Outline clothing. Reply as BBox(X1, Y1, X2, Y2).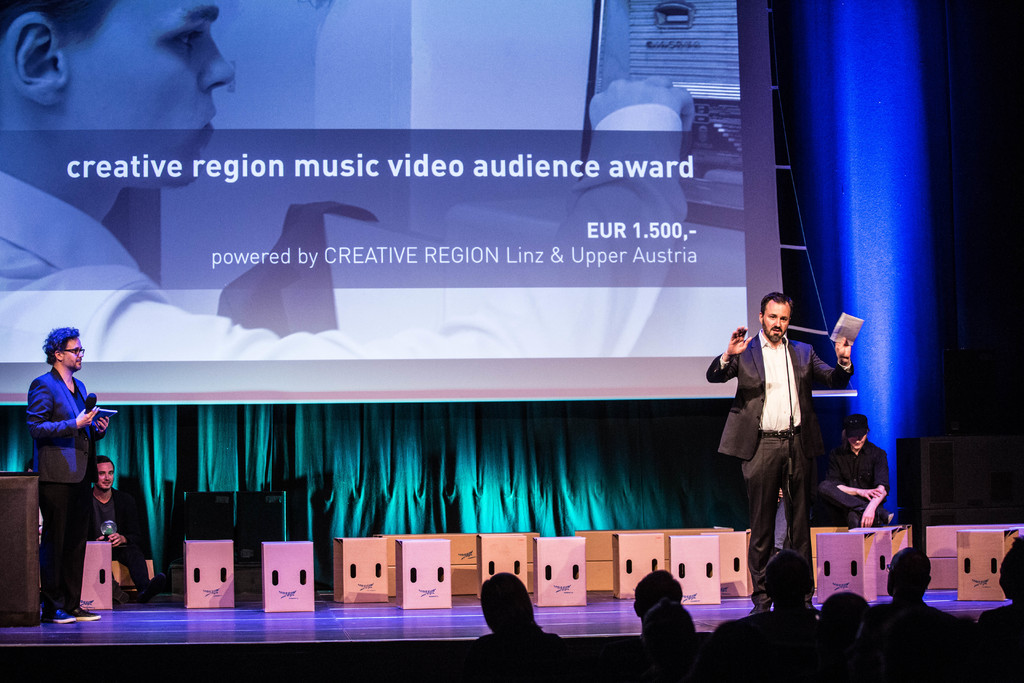
BBox(84, 488, 152, 589).
